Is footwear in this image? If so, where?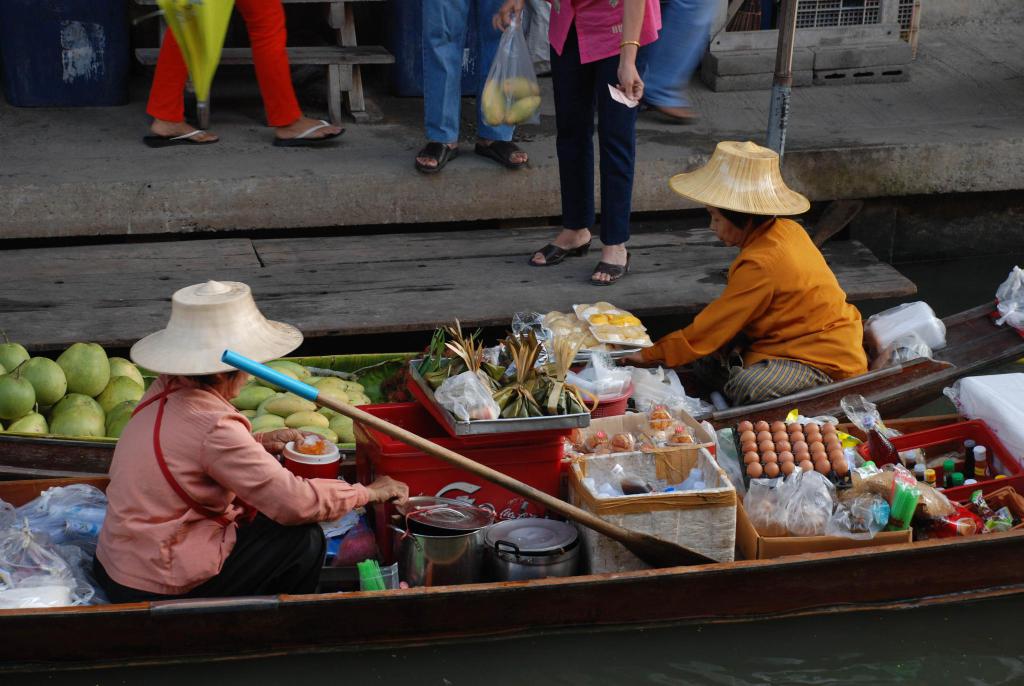
Yes, at 645/104/698/129.
